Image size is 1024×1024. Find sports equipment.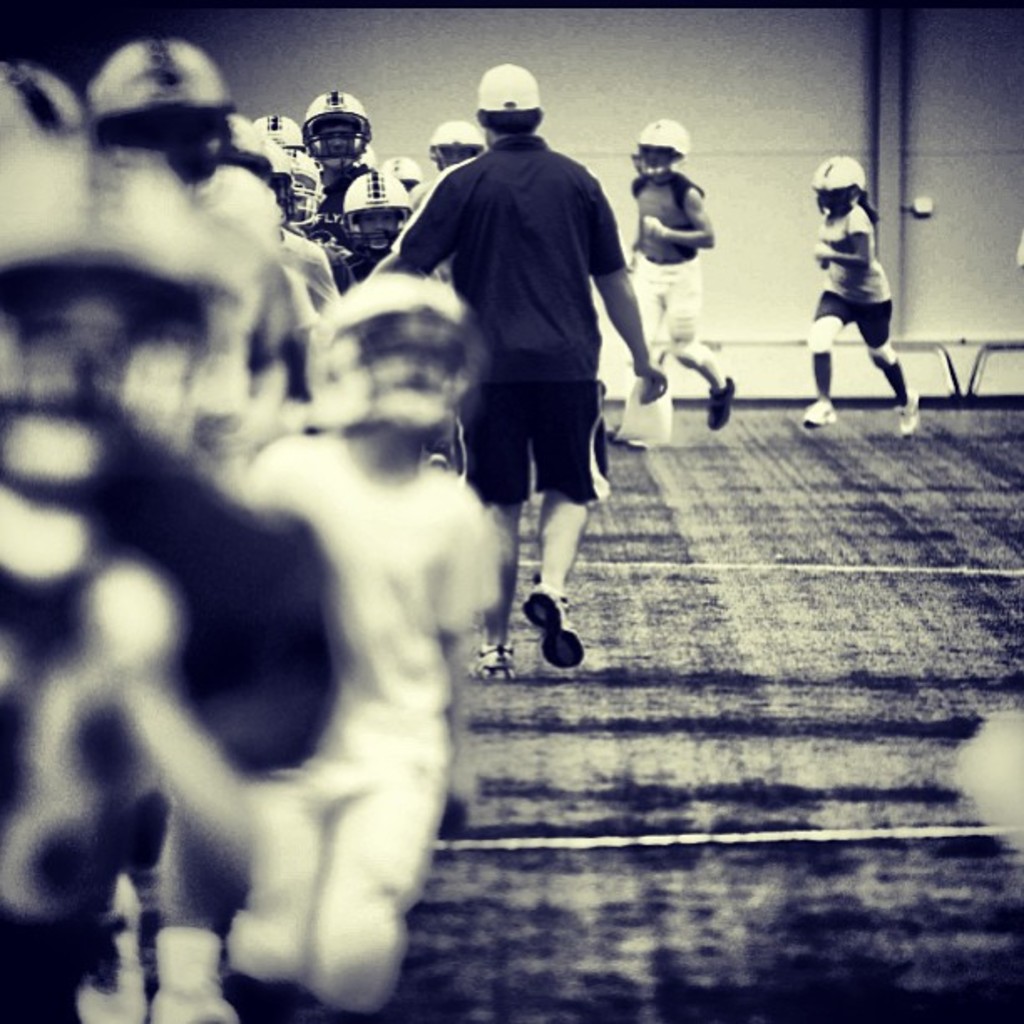
[x1=0, y1=134, x2=274, y2=343].
